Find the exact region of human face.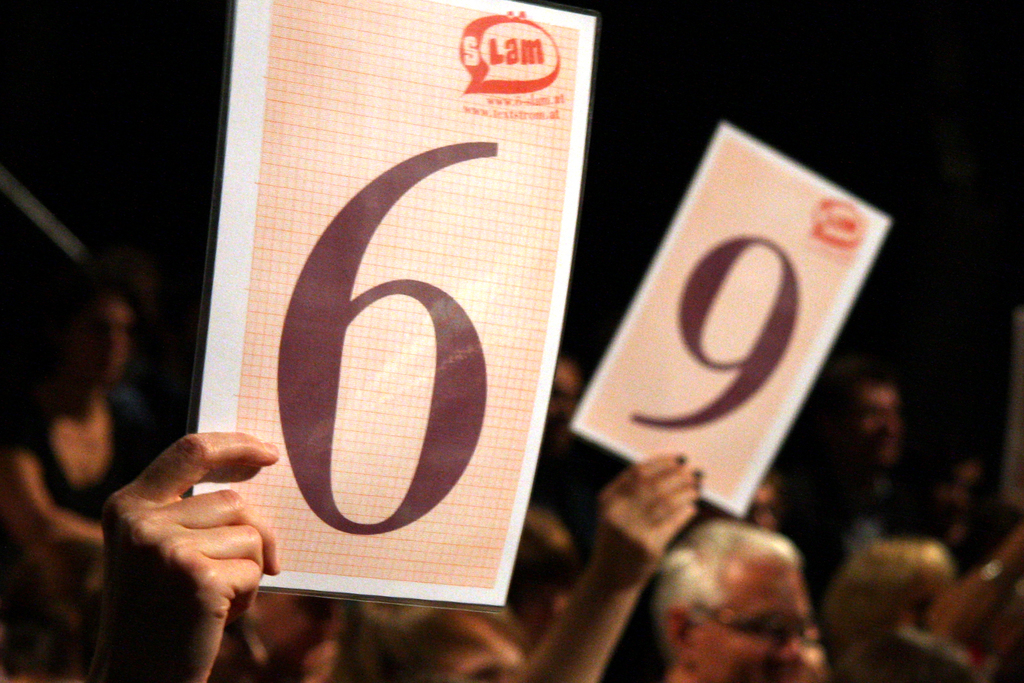
Exact region: bbox(854, 387, 902, 464).
